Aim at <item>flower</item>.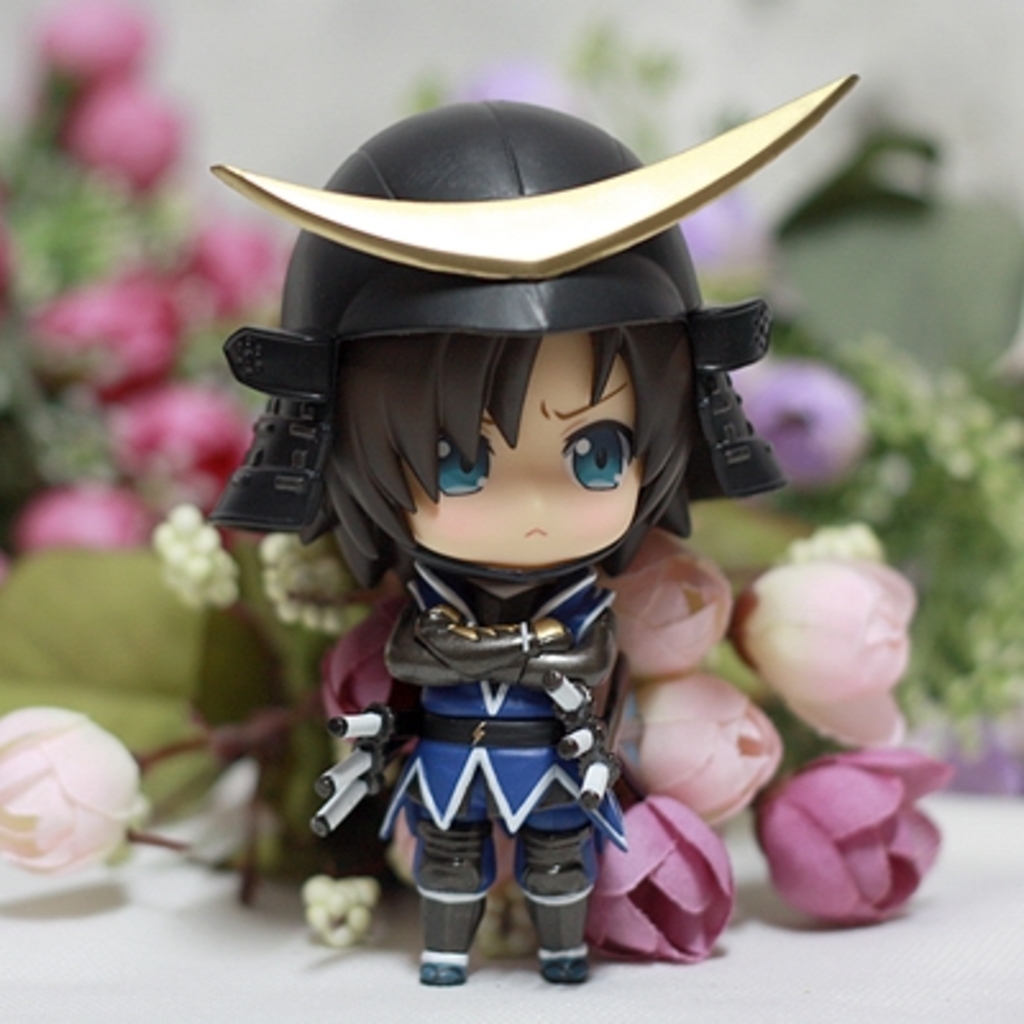
Aimed at 681/184/763/284.
